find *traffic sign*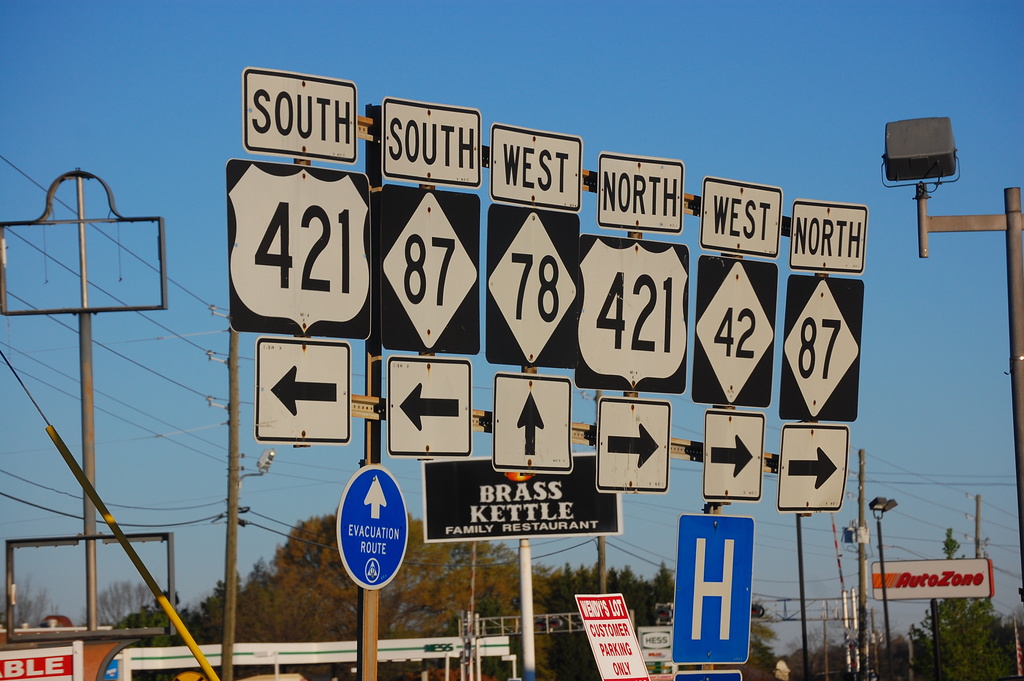
bbox(701, 414, 763, 500)
